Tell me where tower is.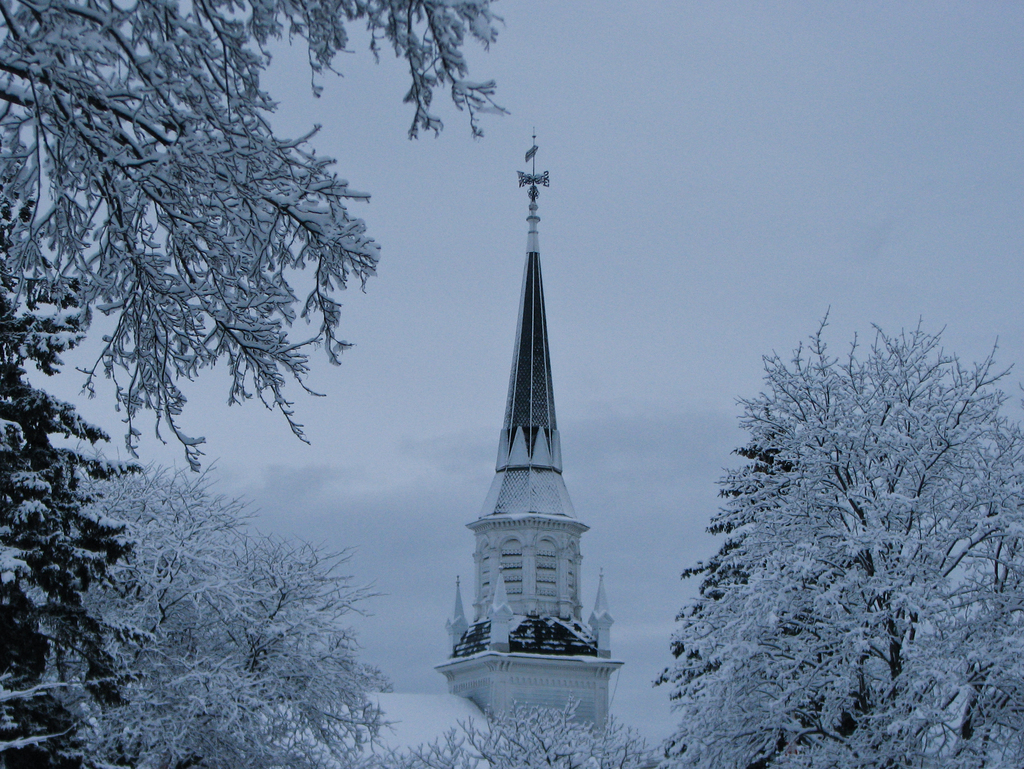
tower is at [445,141,617,720].
